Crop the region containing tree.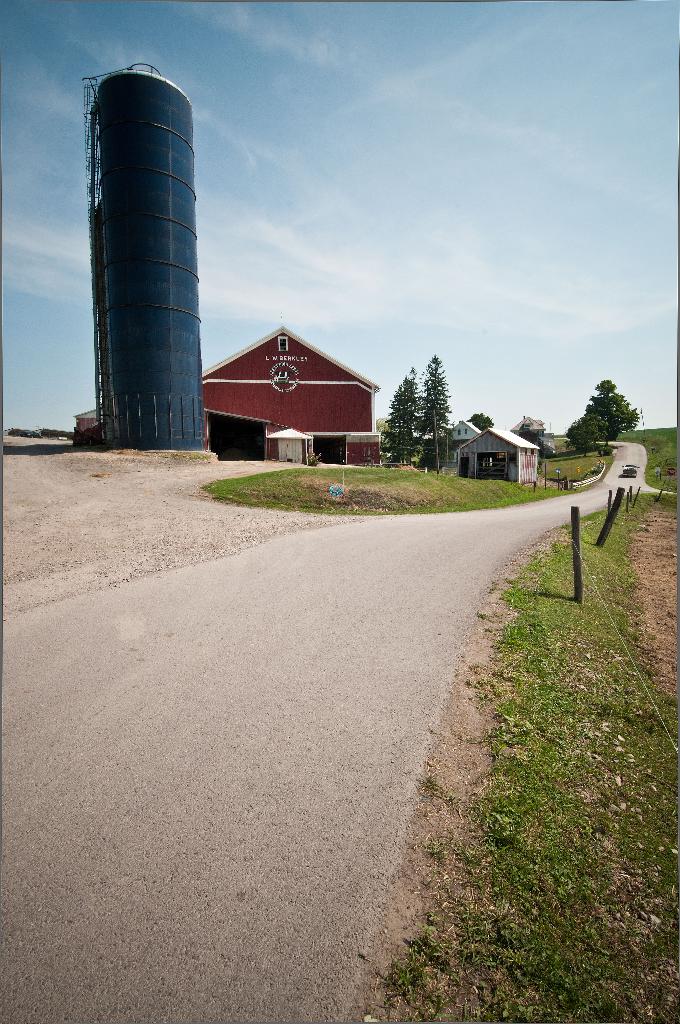
Crop region: 579 378 649 438.
